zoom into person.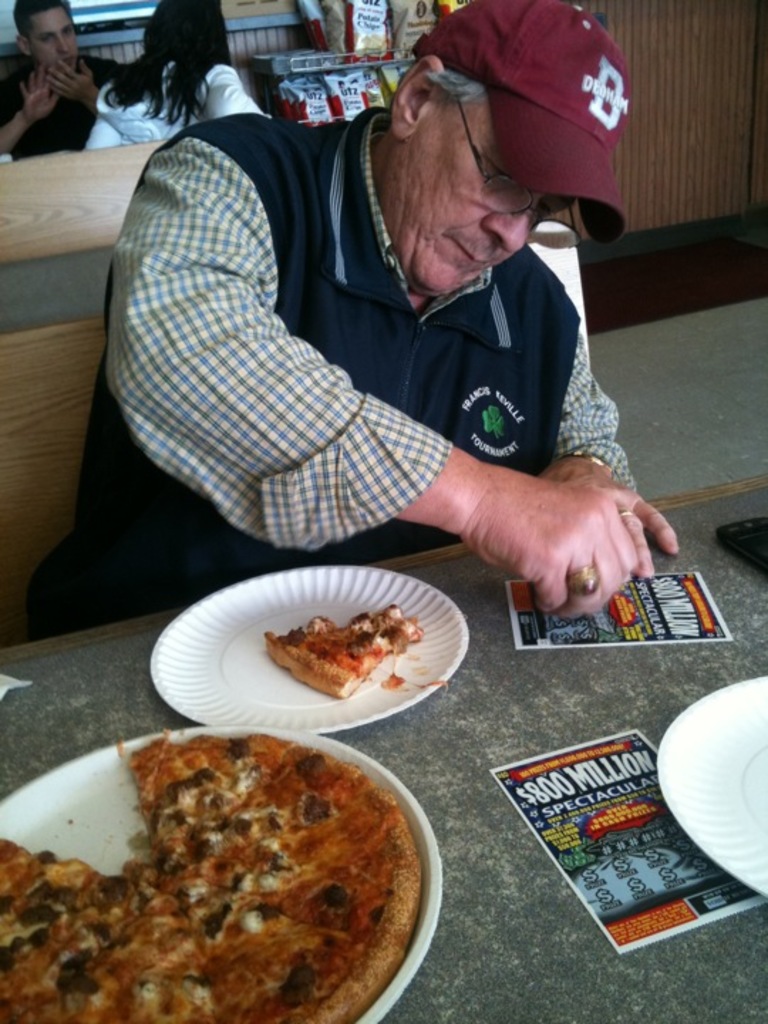
Zoom target: [left=0, top=0, right=121, bottom=162].
